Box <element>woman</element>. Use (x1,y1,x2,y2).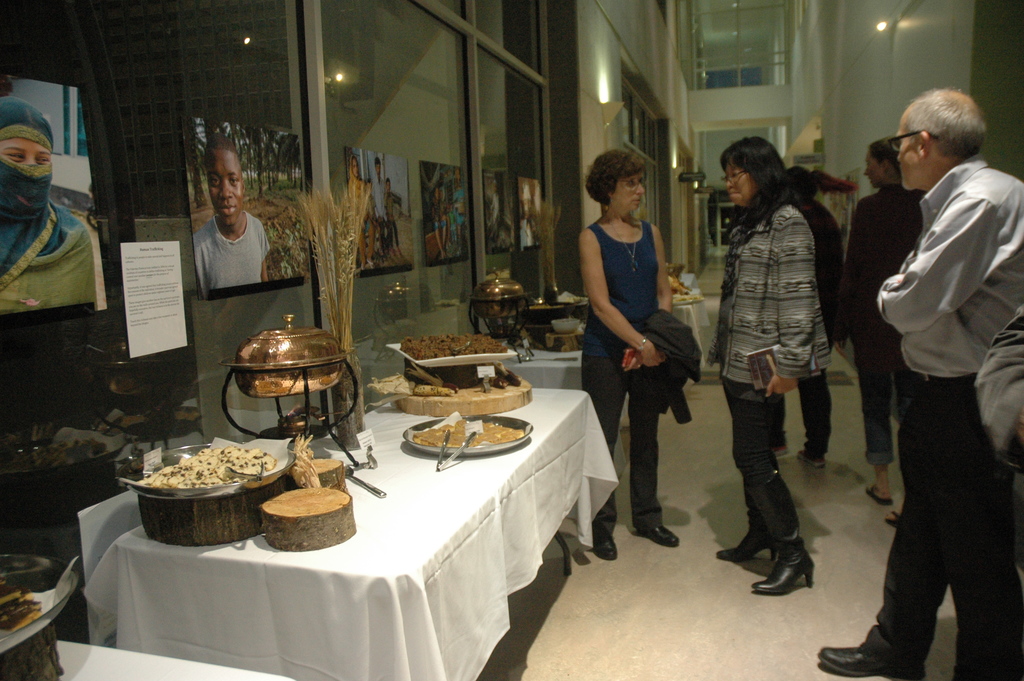
(591,149,709,563).
